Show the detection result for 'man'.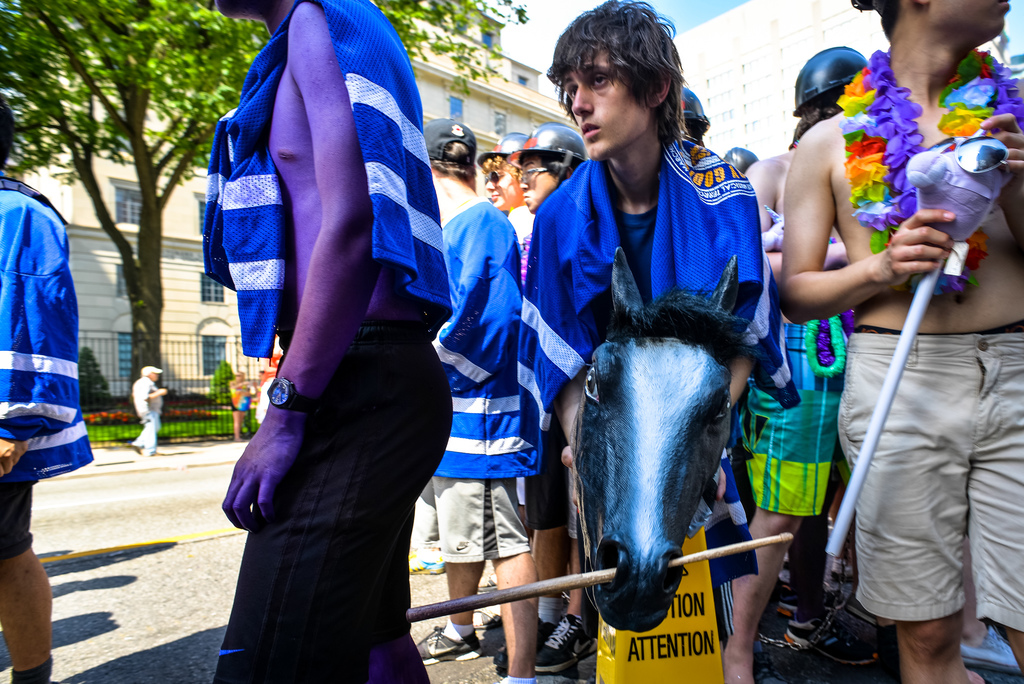
locate(415, 112, 527, 683).
